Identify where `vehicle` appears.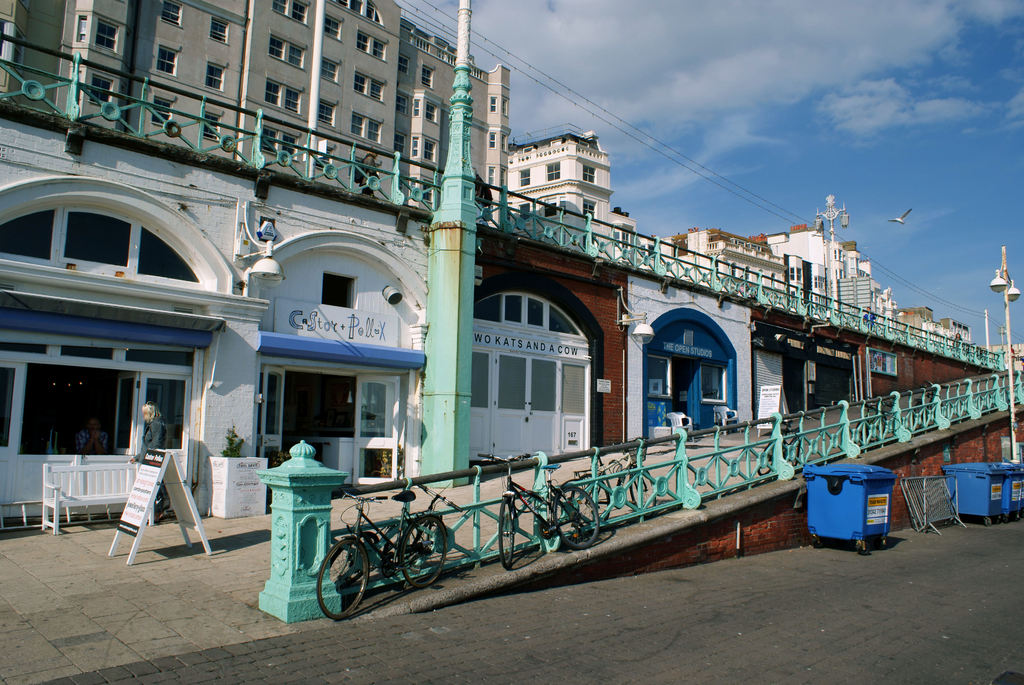
Appears at left=313, top=489, right=450, bottom=617.
